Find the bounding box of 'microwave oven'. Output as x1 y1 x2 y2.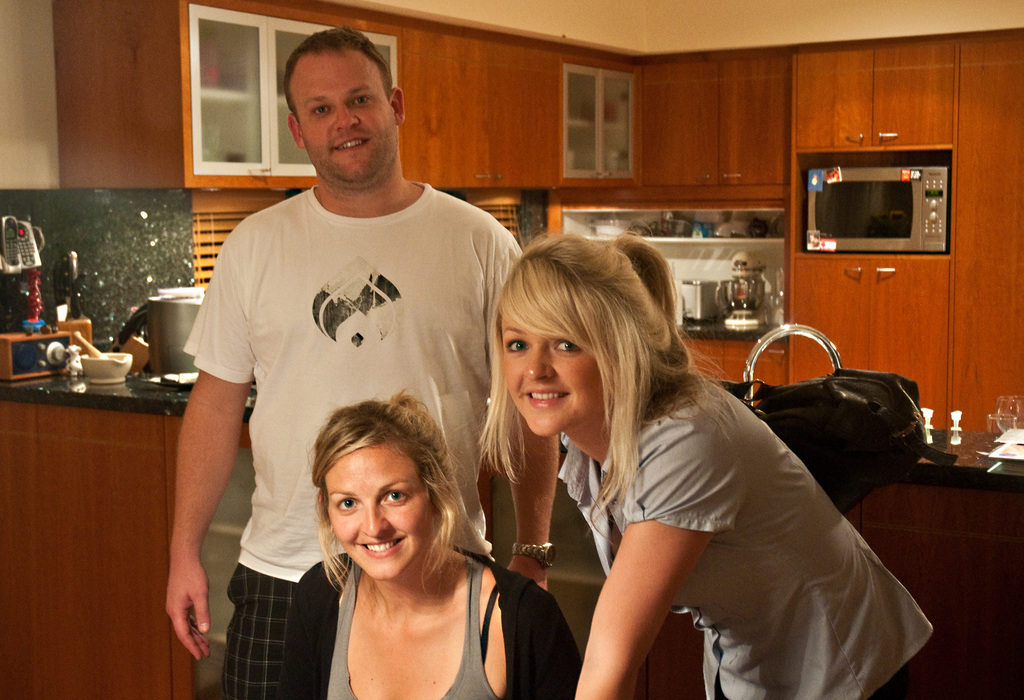
797 141 962 266.
